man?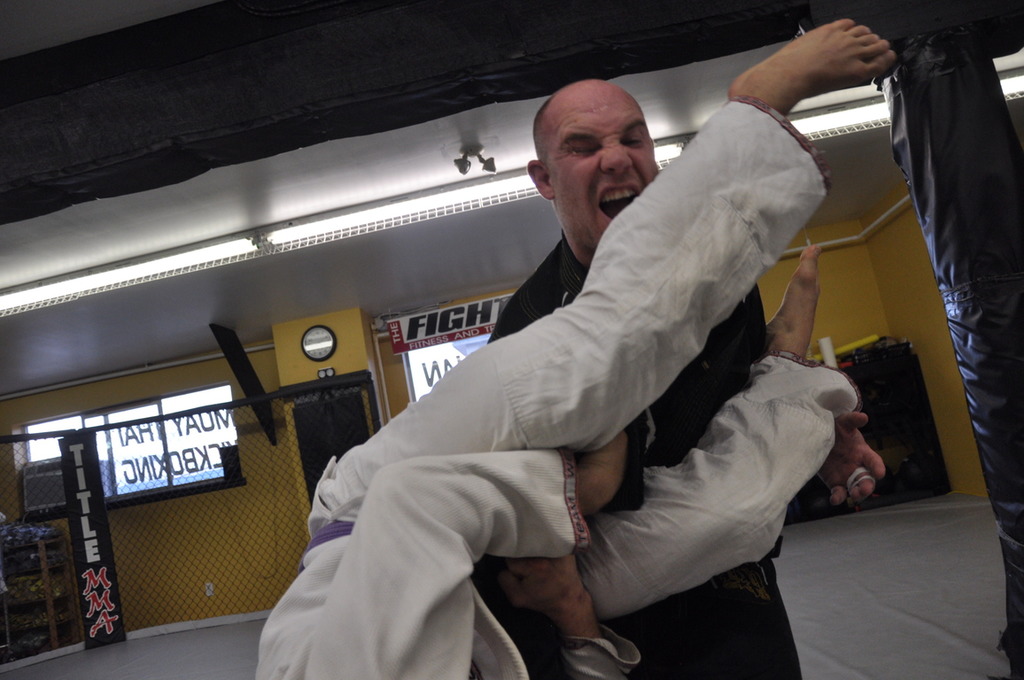
[241, 75, 870, 668]
